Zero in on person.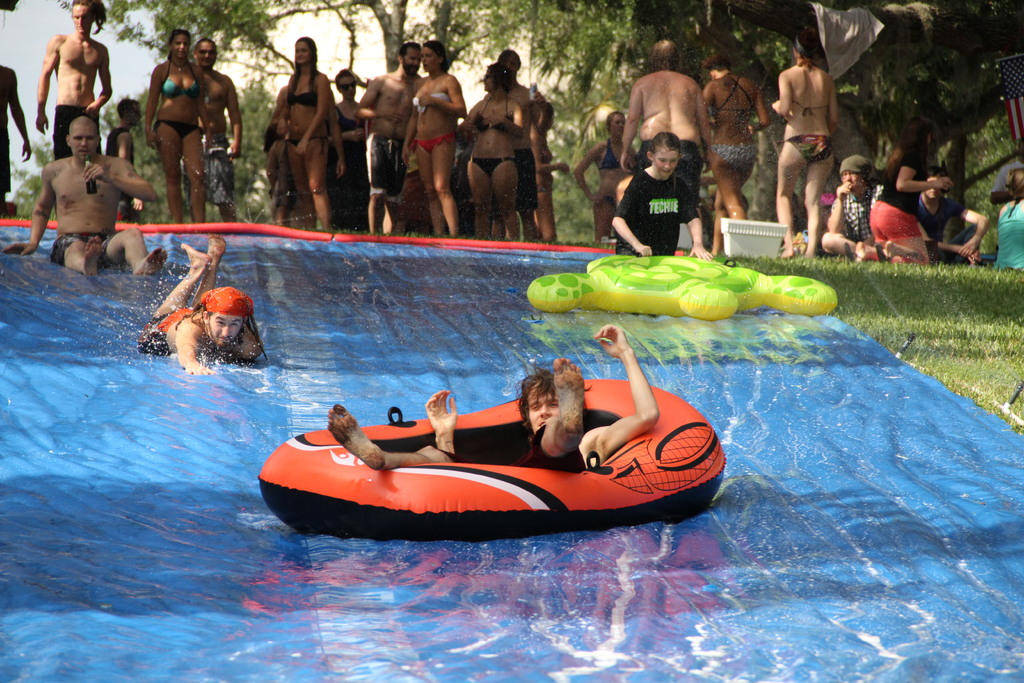
Zeroed in: region(193, 40, 244, 226).
